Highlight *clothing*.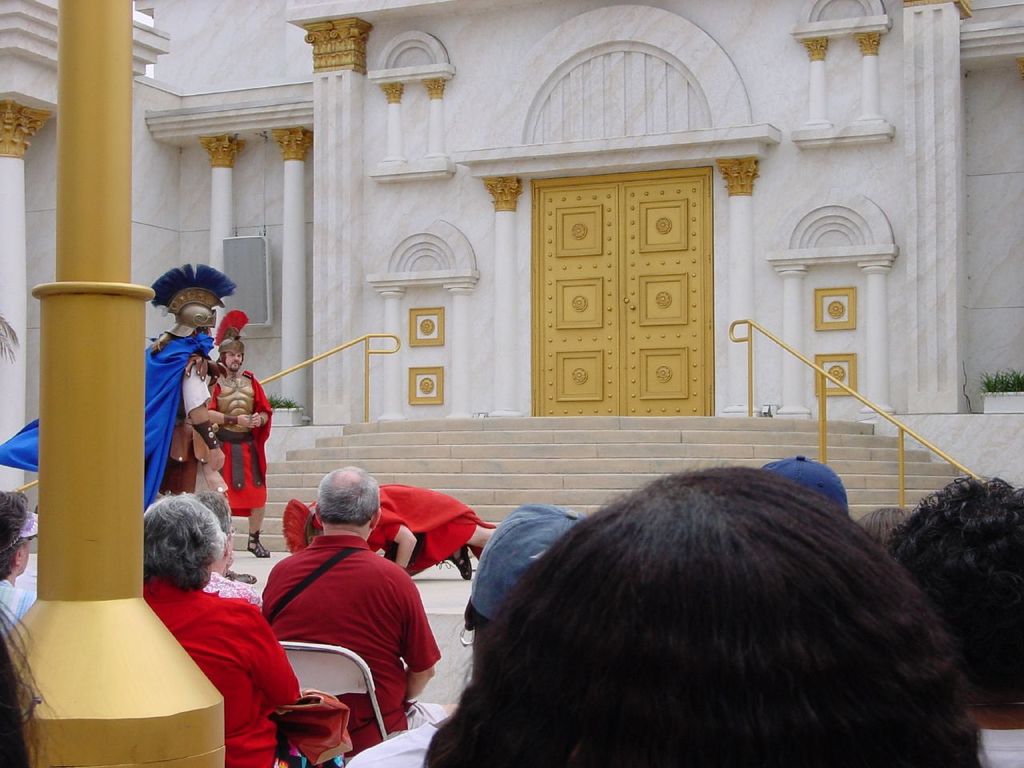
Highlighted region: detection(210, 574, 263, 614).
